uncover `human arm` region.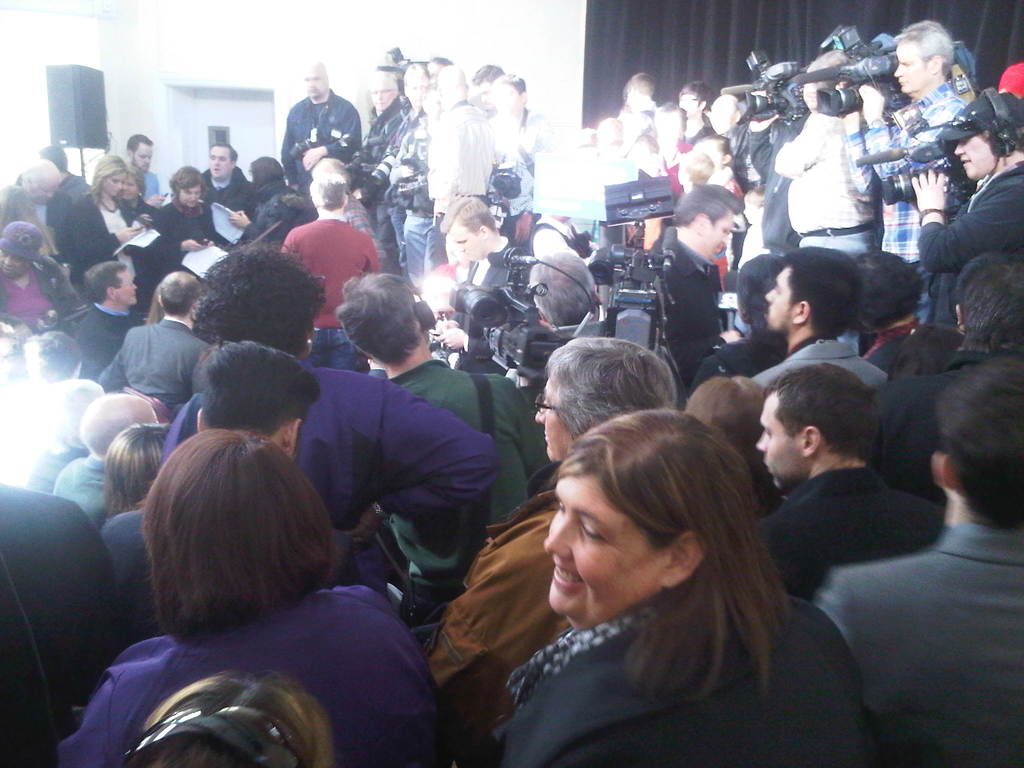
Uncovered: select_region(86, 344, 125, 397).
